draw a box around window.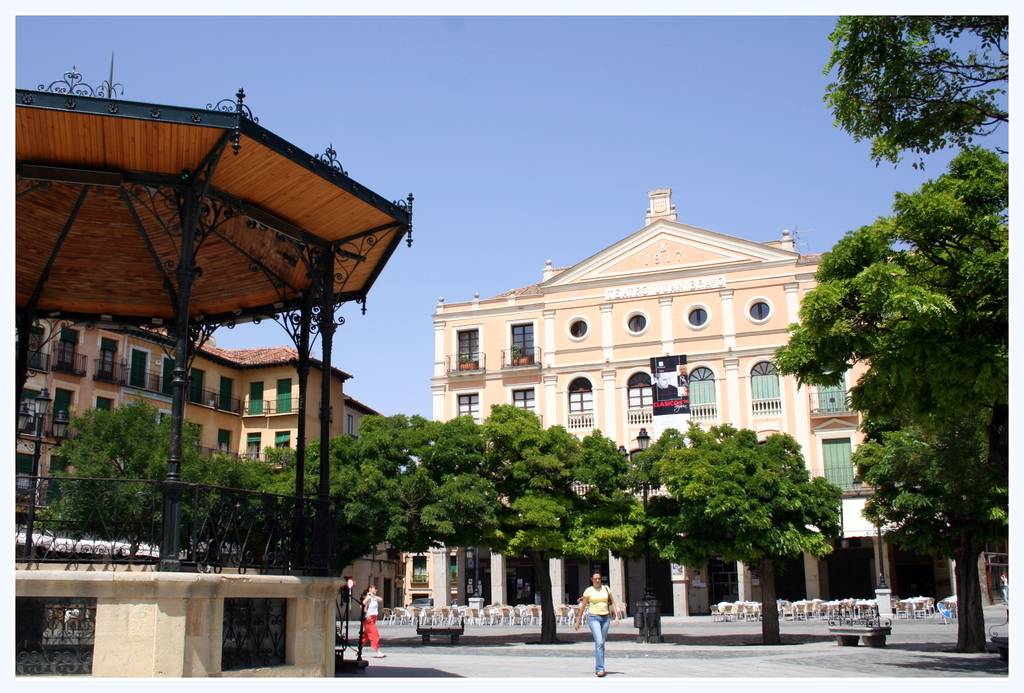
690,363,712,416.
